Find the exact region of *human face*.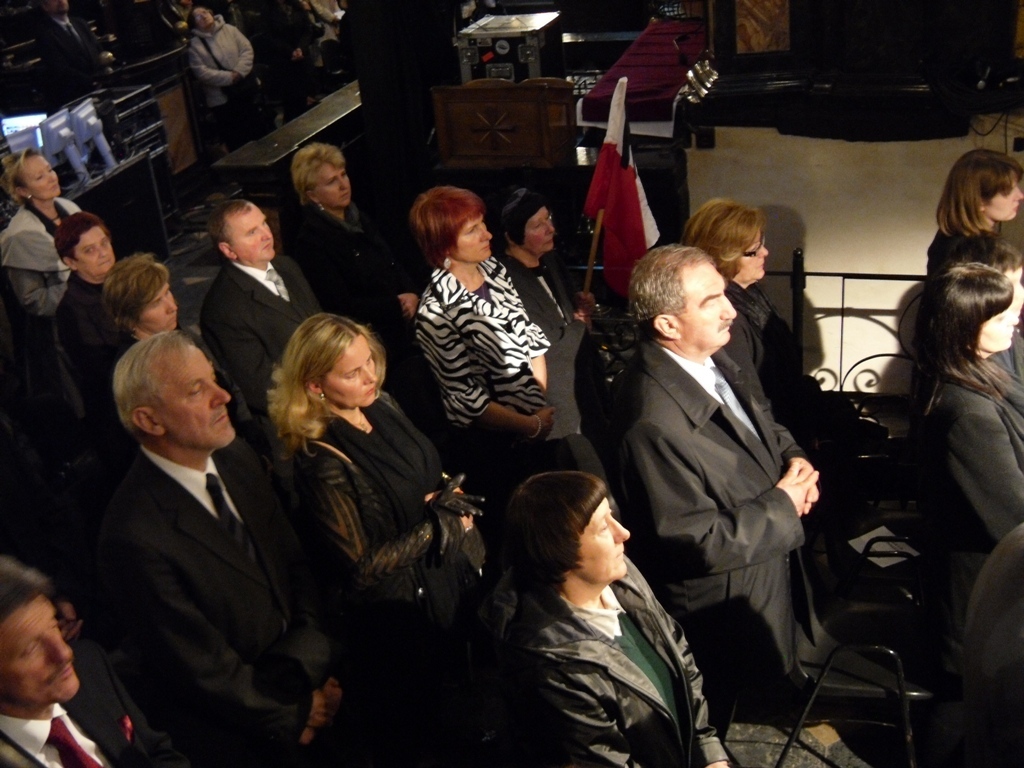
Exact region: (left=323, top=163, right=351, bottom=207).
